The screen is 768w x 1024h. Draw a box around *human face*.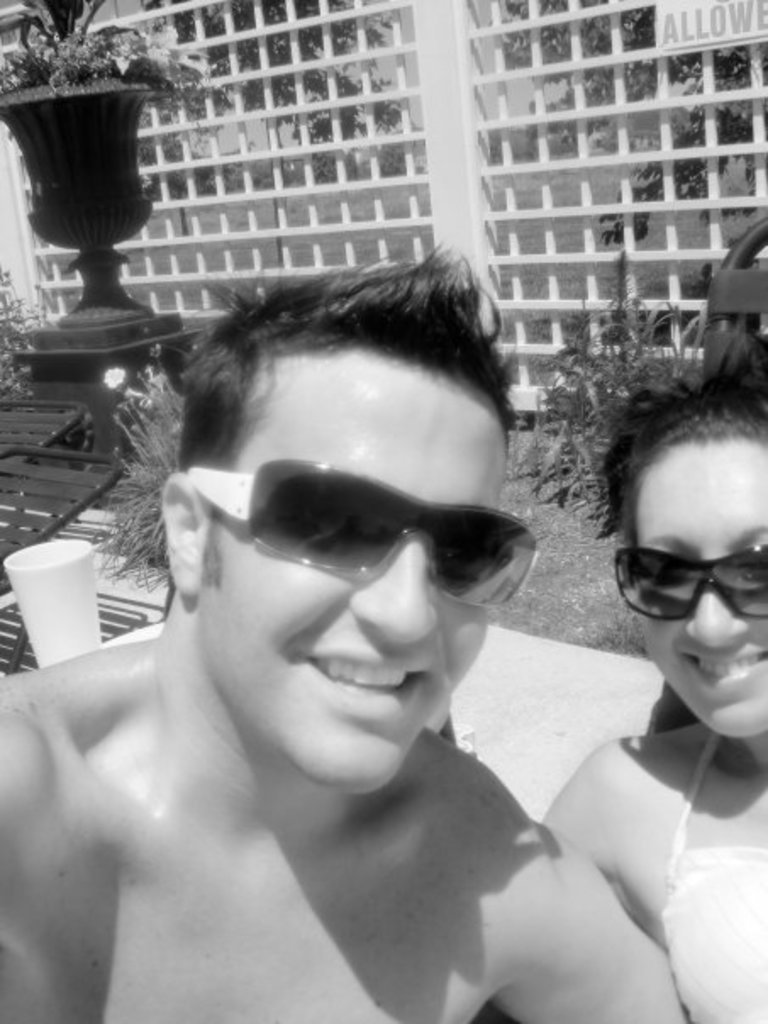
bbox=[198, 341, 514, 790].
